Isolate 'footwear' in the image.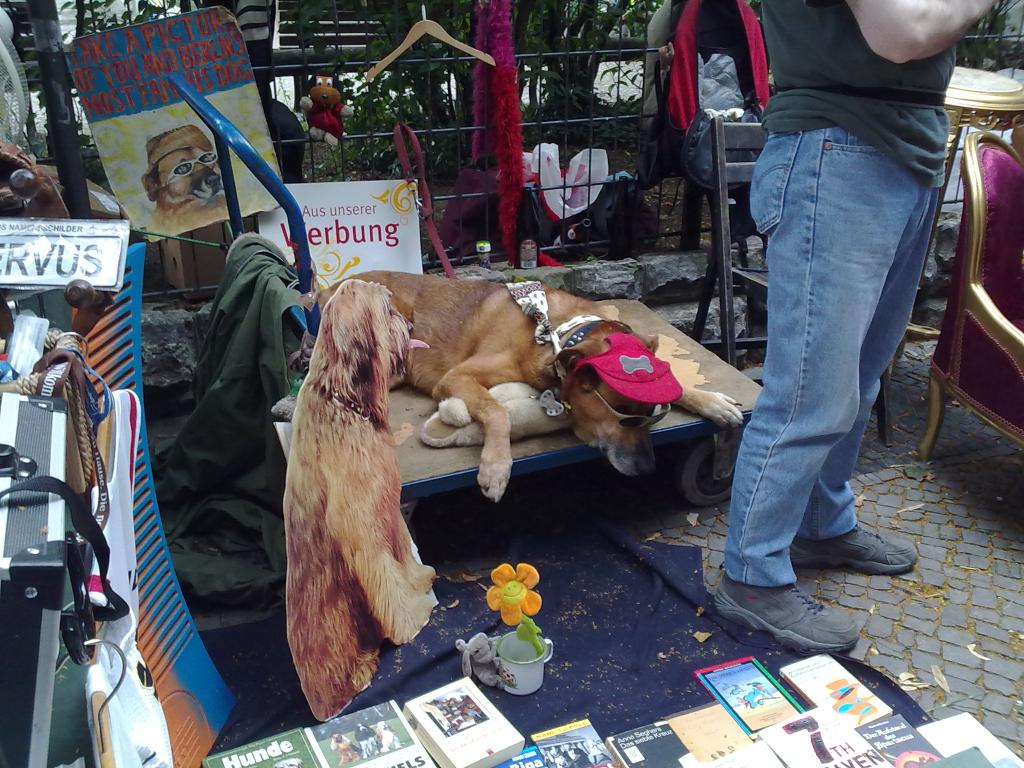
Isolated region: pyautogui.locateOnScreen(817, 518, 917, 591).
